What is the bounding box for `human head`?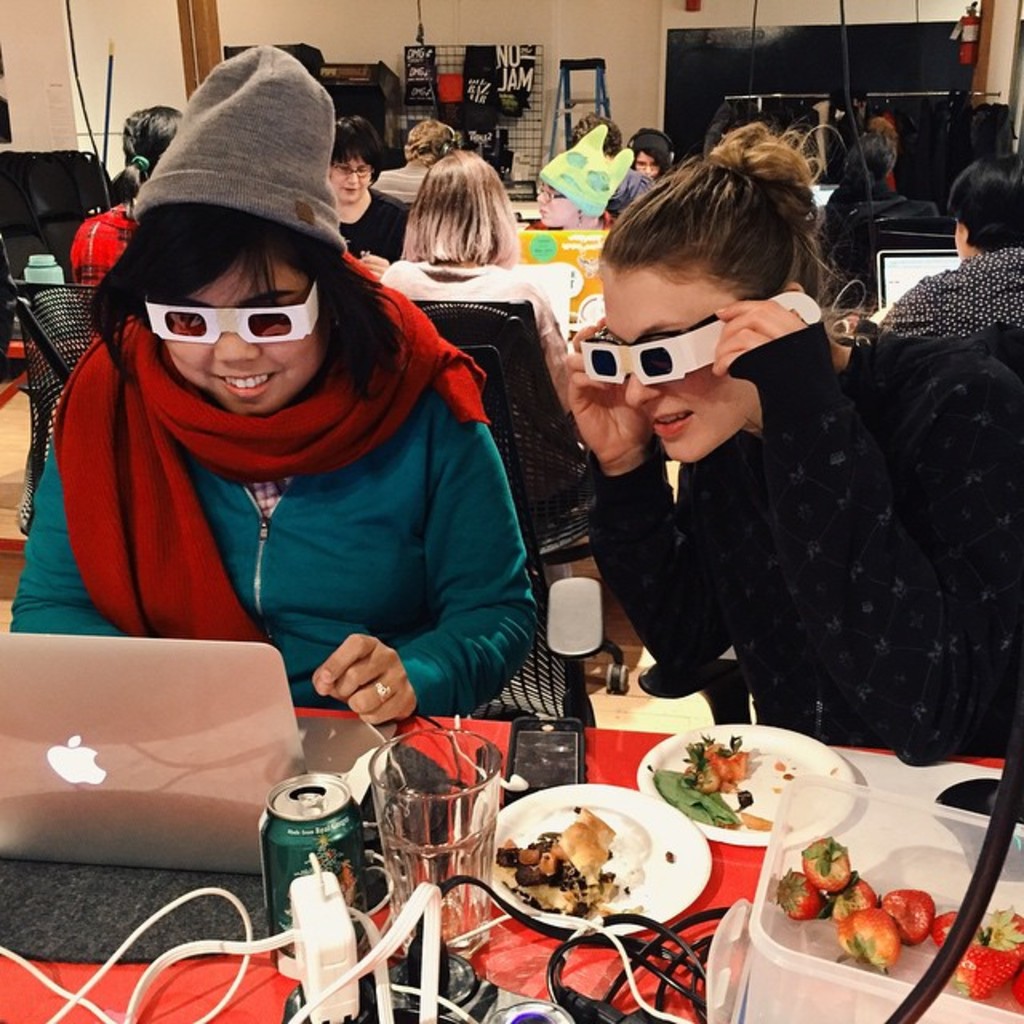
[left=578, top=112, right=624, bottom=155].
